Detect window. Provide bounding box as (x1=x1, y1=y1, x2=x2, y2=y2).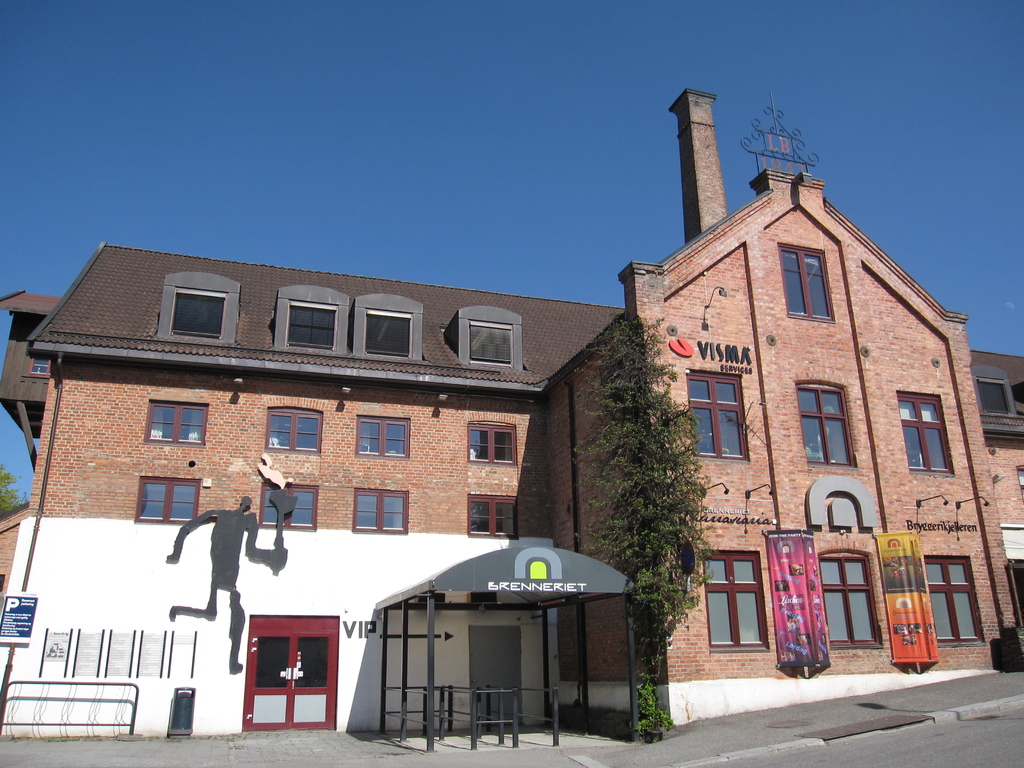
(x1=467, y1=493, x2=520, y2=536).
